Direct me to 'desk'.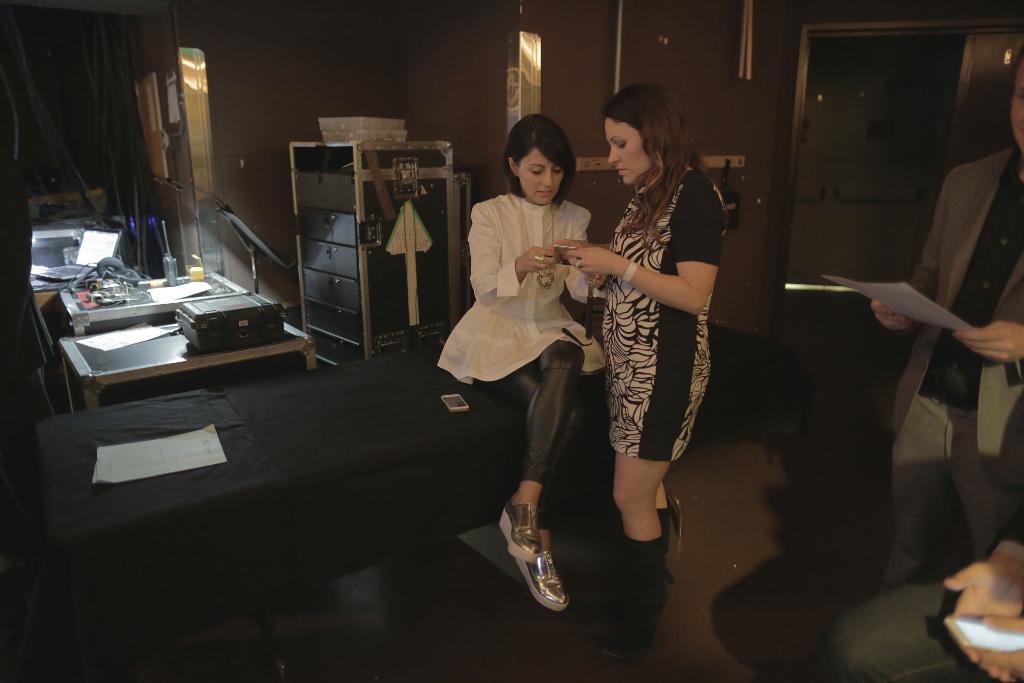
Direction: [36, 324, 797, 682].
